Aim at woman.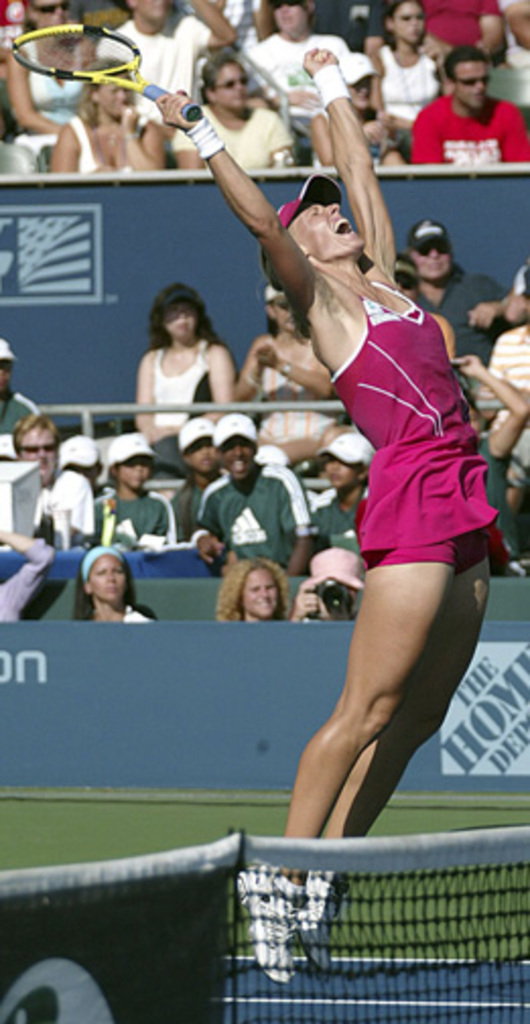
Aimed at (47,53,167,171).
